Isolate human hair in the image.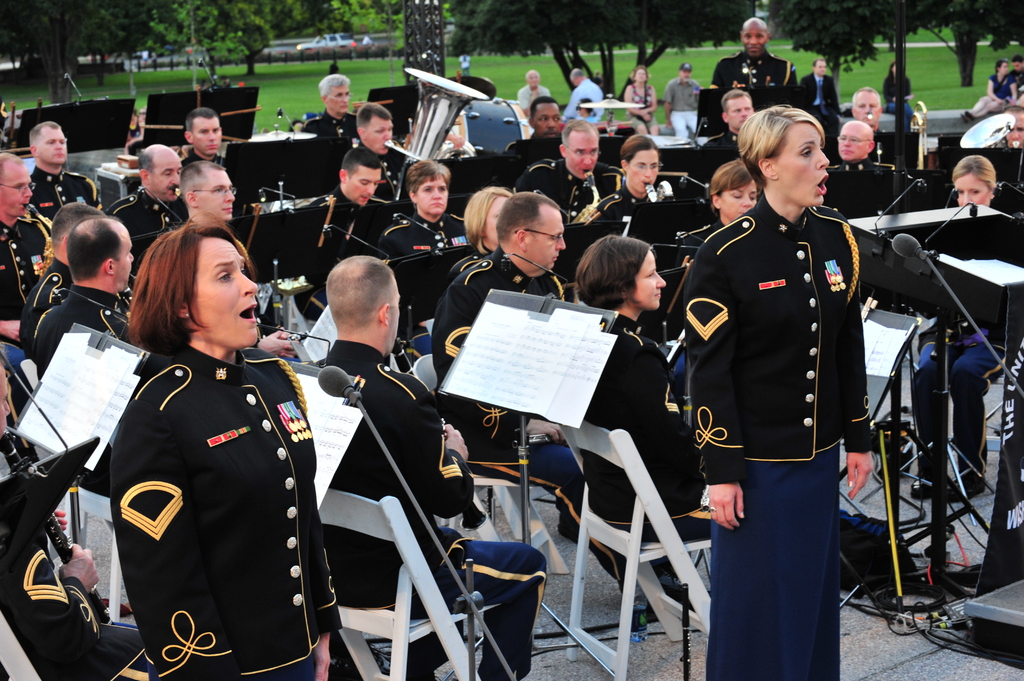
Isolated region: 950:150:999:188.
